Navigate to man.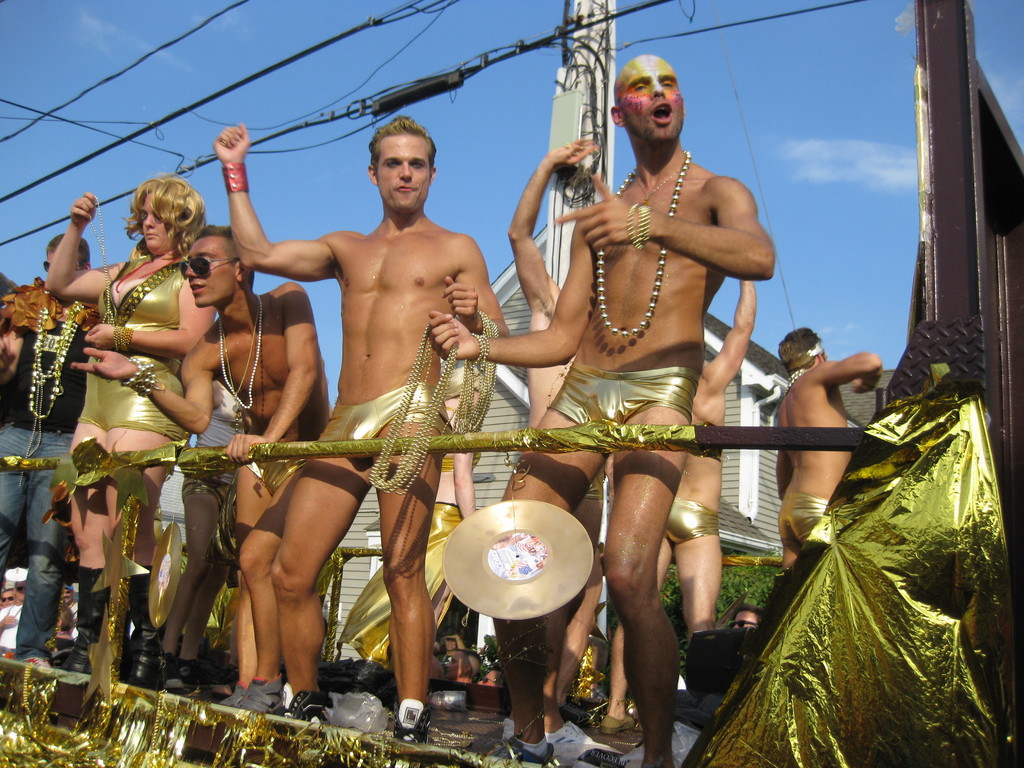
Navigation target: x1=0 y1=233 x2=83 y2=669.
